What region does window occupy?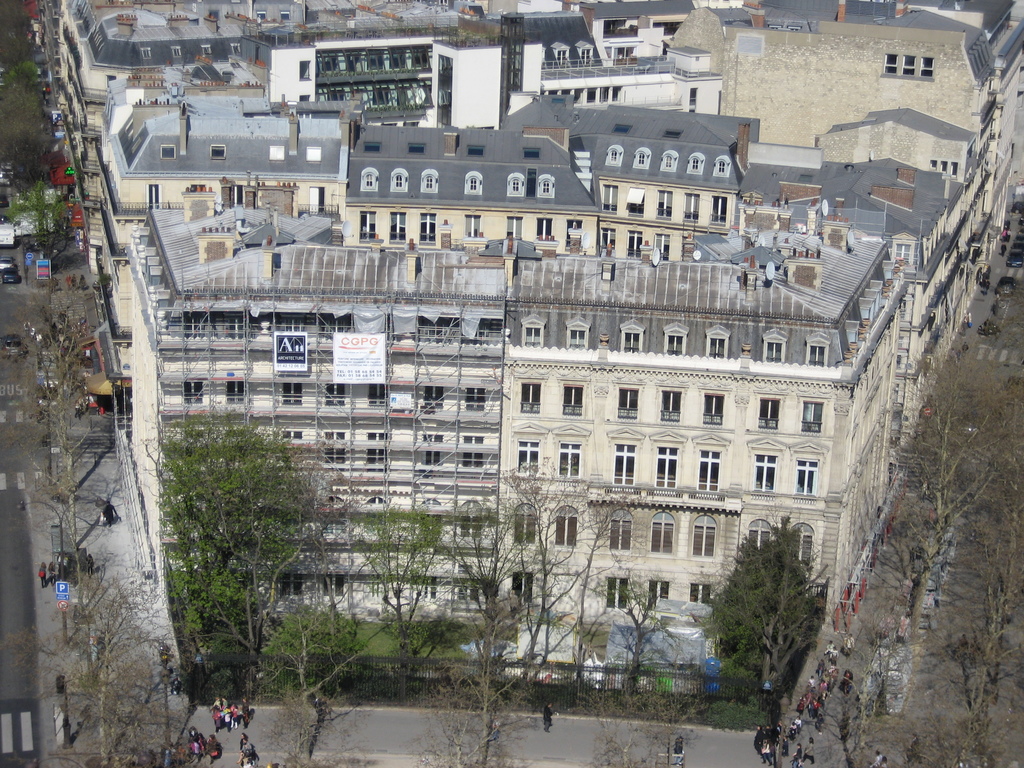
Rect(425, 575, 440, 600).
